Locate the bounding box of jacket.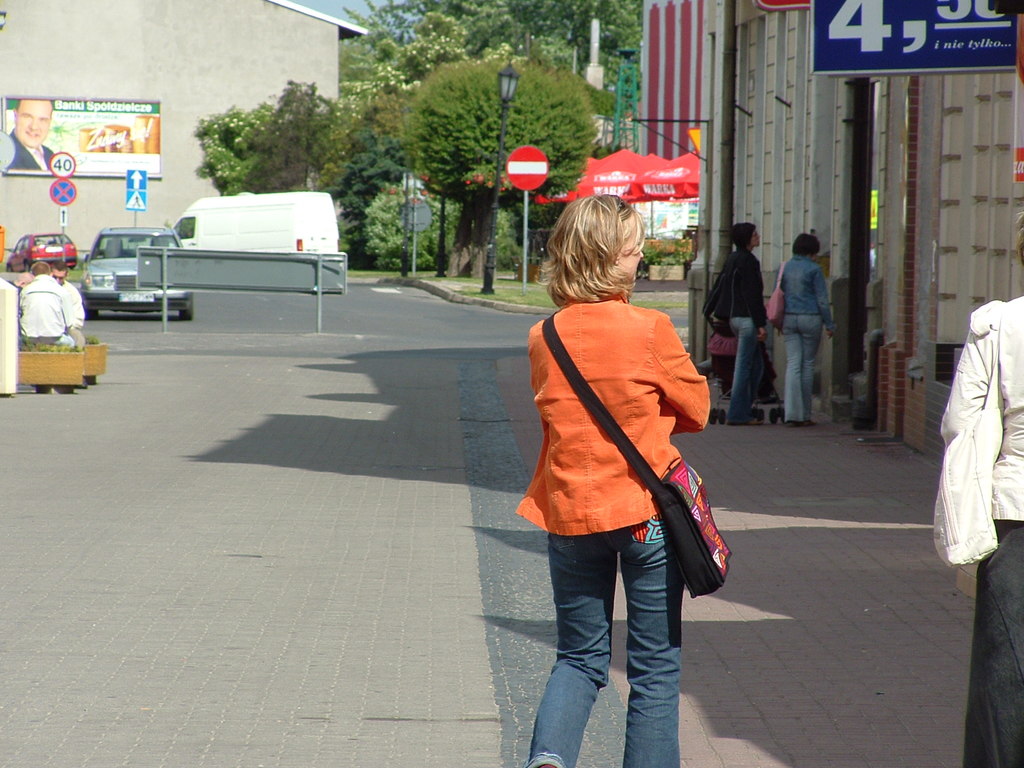
Bounding box: l=504, t=276, r=723, b=532.
